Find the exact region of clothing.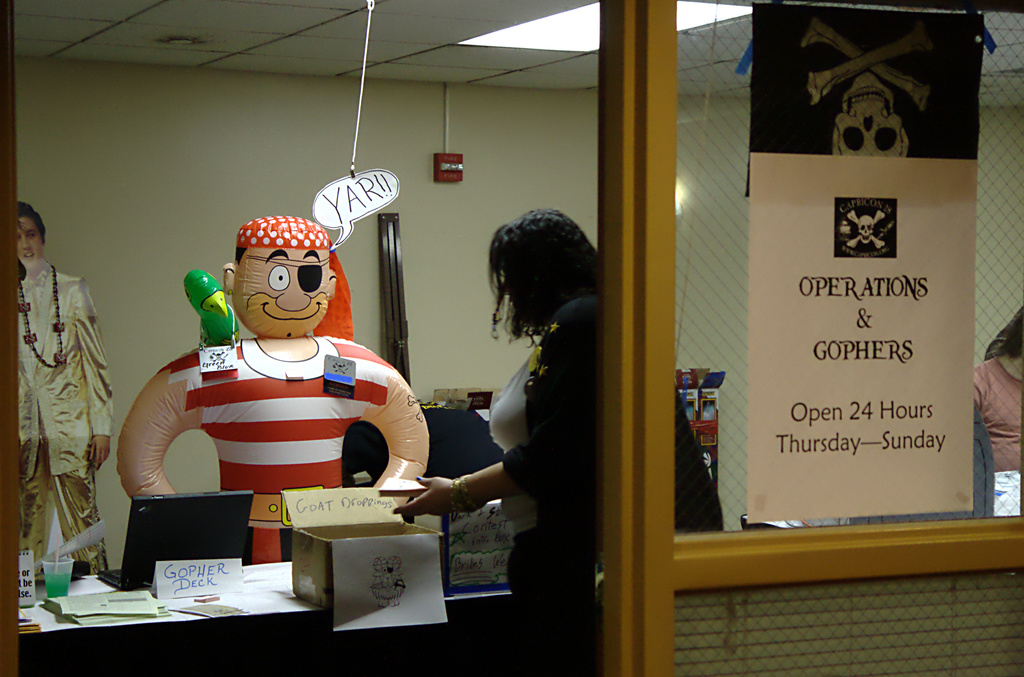
Exact region: (17, 264, 113, 573).
